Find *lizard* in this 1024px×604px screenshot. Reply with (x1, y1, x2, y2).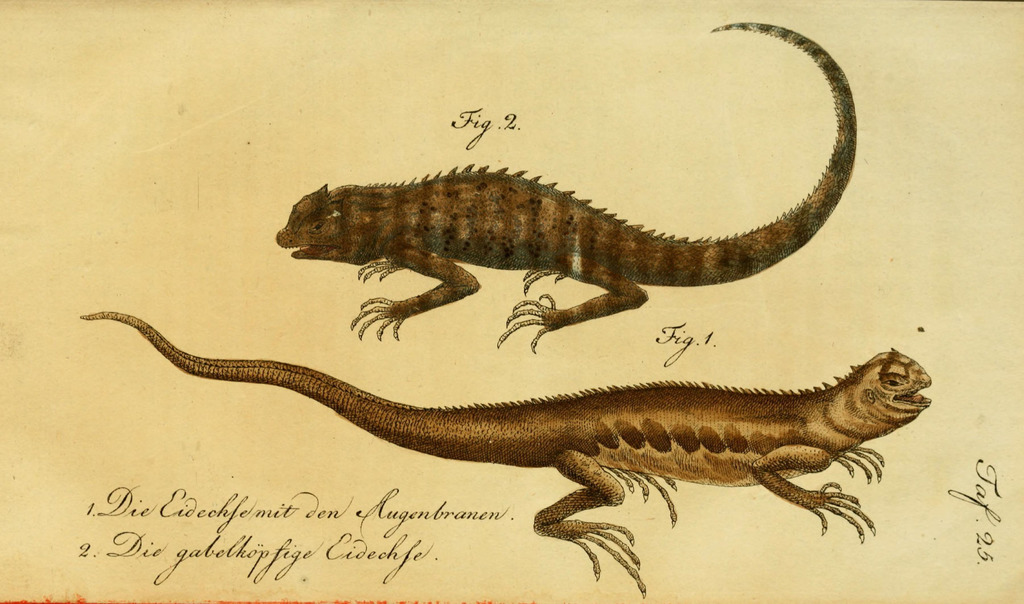
(276, 16, 859, 352).
